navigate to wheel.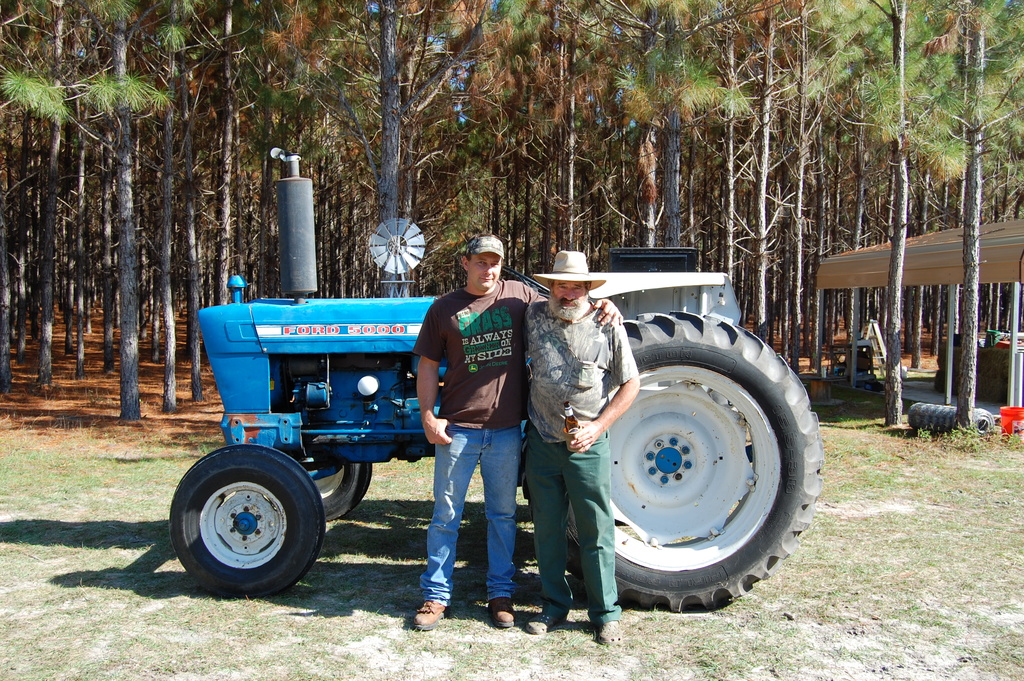
Navigation target: (x1=166, y1=434, x2=330, y2=600).
